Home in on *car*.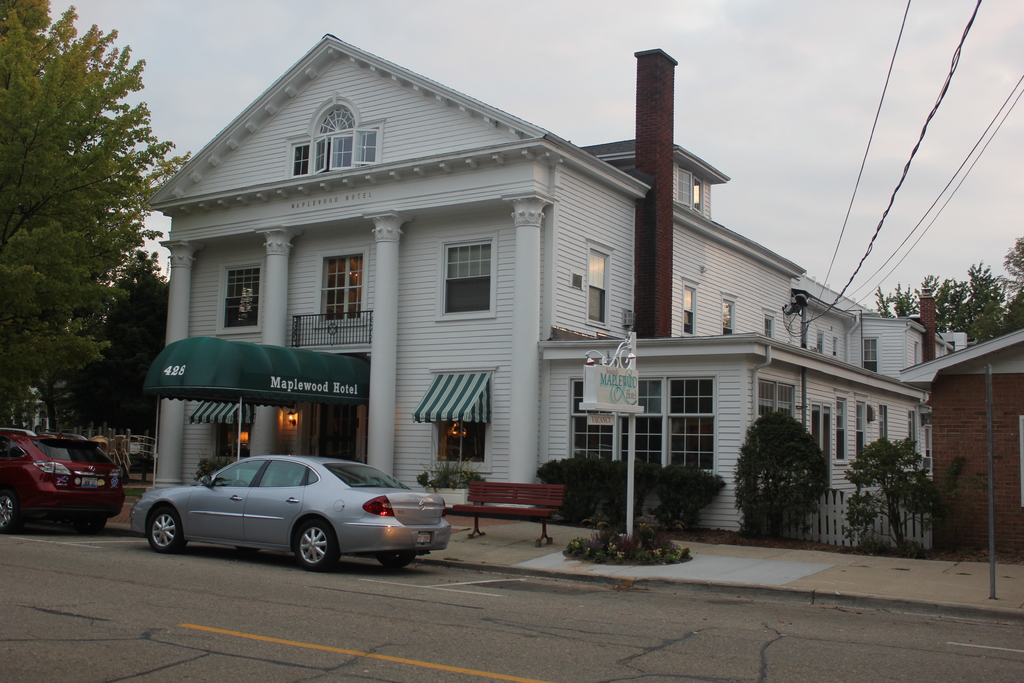
Homed in at pyautogui.locateOnScreen(125, 456, 451, 570).
